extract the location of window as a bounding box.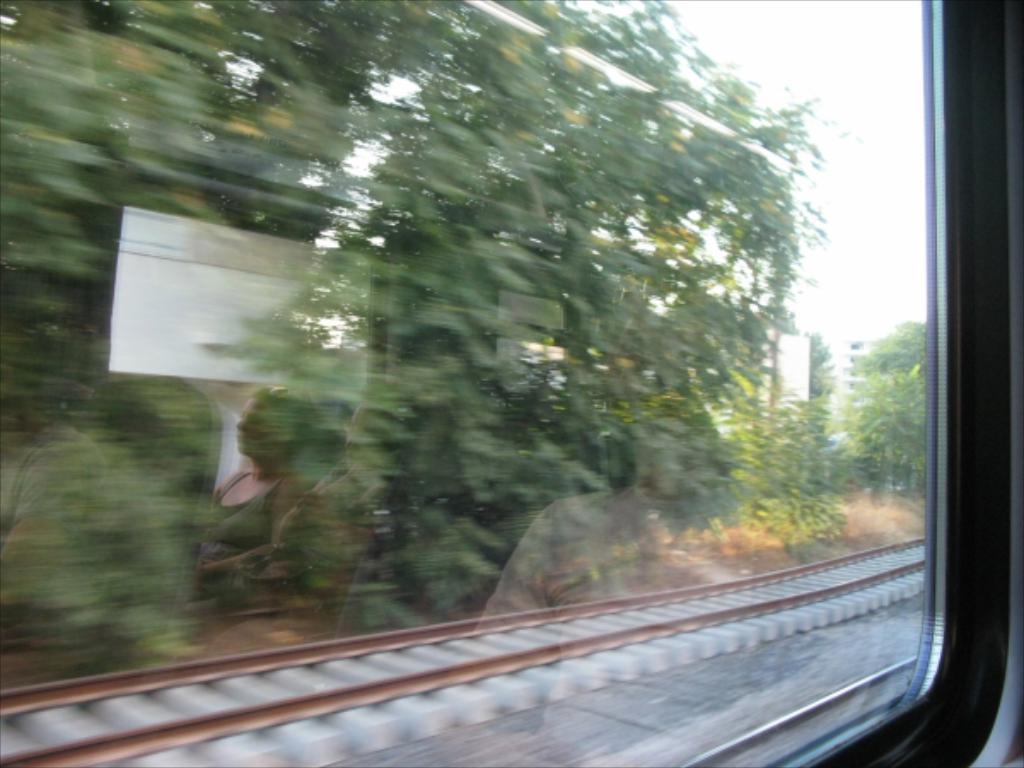
<box>10,0,1019,766</box>.
